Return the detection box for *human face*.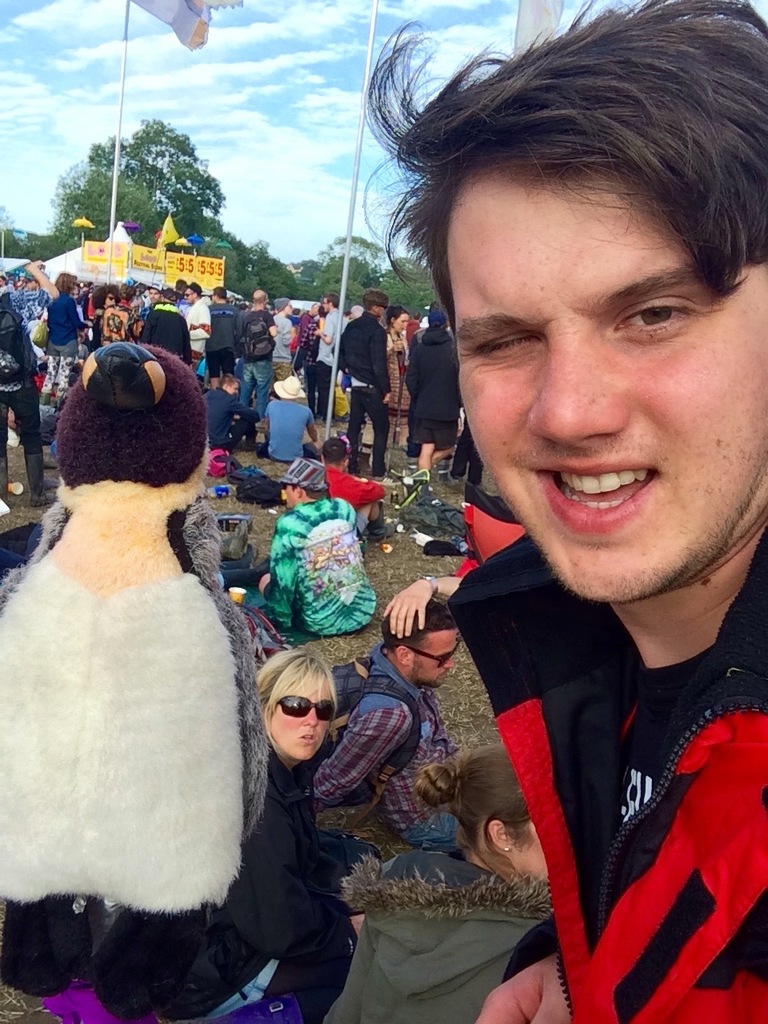
left=185, top=290, right=197, bottom=300.
